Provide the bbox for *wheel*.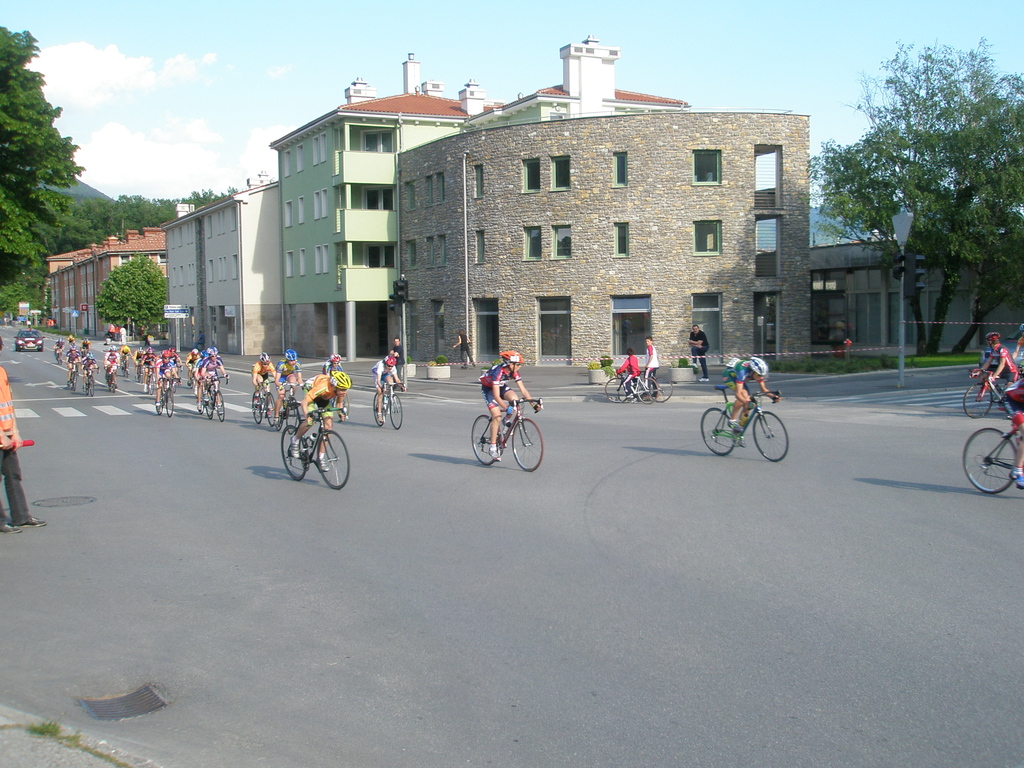
bbox=(650, 374, 675, 401).
